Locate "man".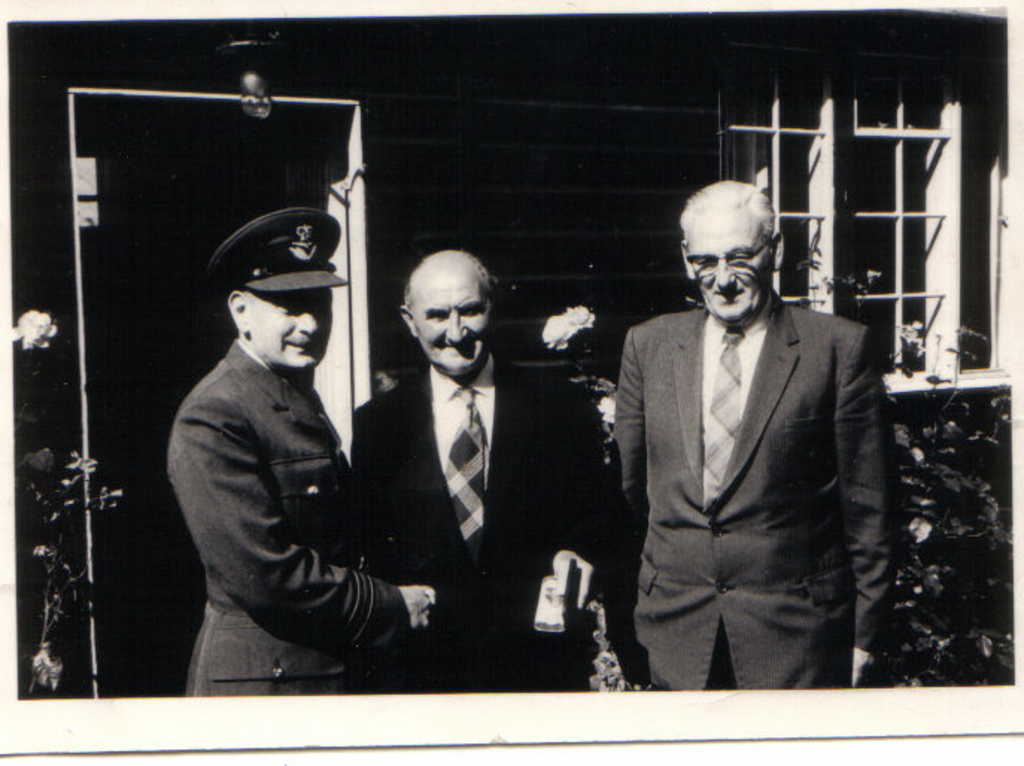
Bounding box: crop(598, 176, 902, 709).
